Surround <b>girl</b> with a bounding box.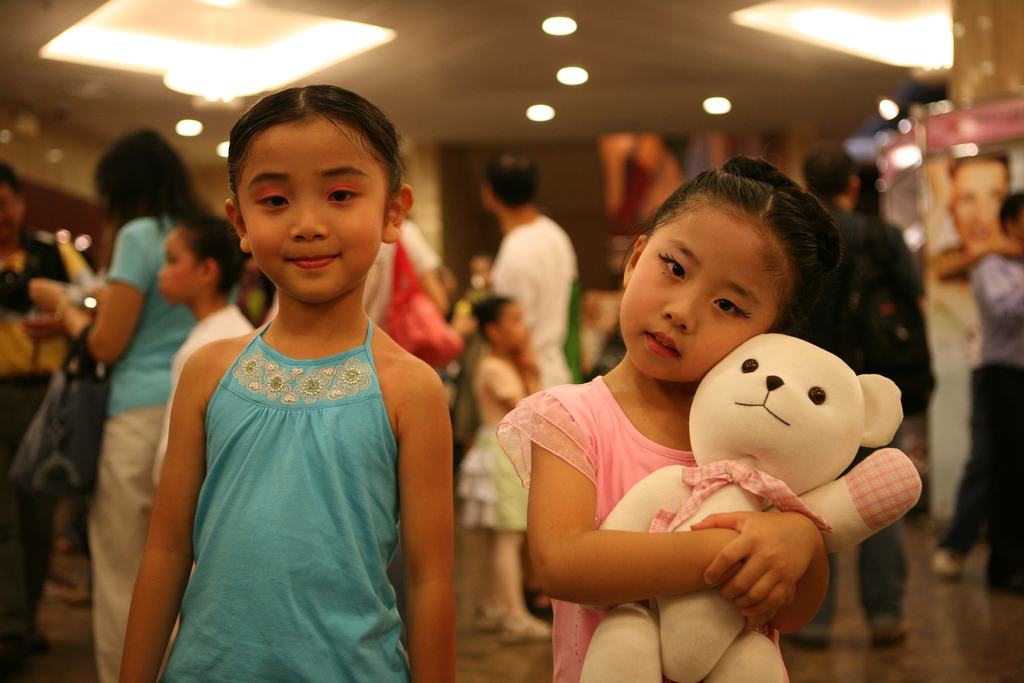
[left=118, top=83, right=456, bottom=682].
